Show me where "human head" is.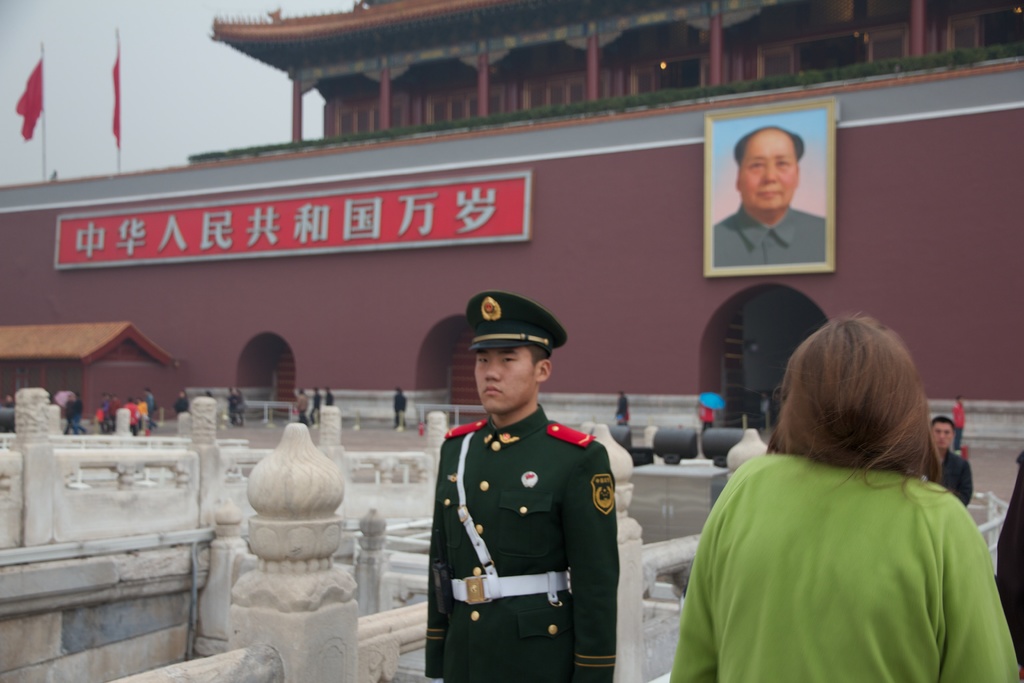
"human head" is at BBox(113, 395, 120, 404).
